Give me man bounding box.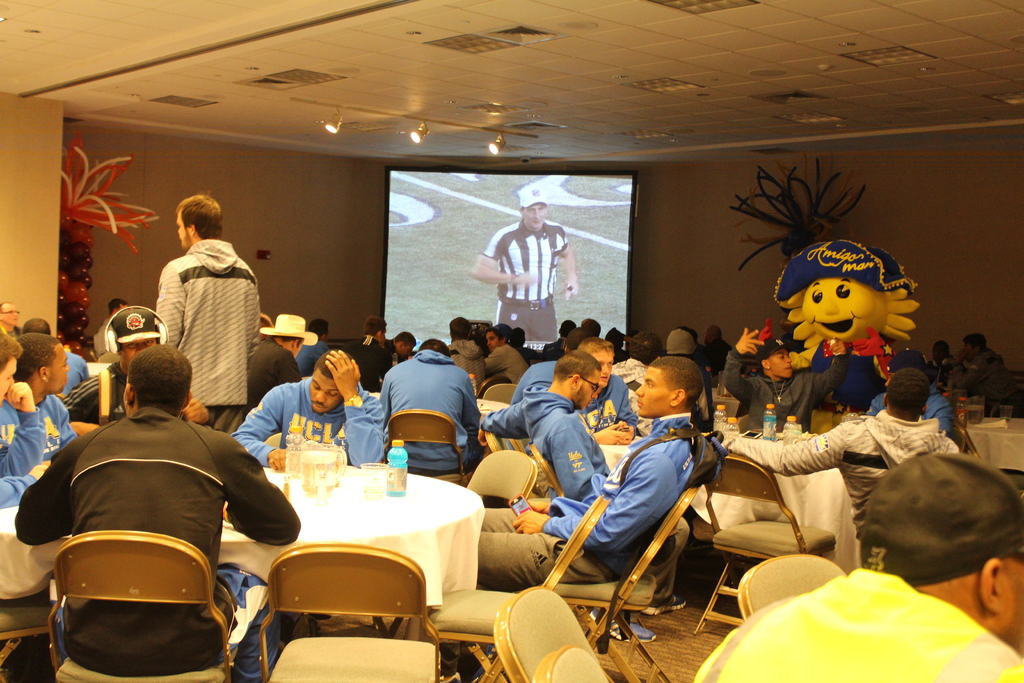
rect(229, 347, 390, 474).
